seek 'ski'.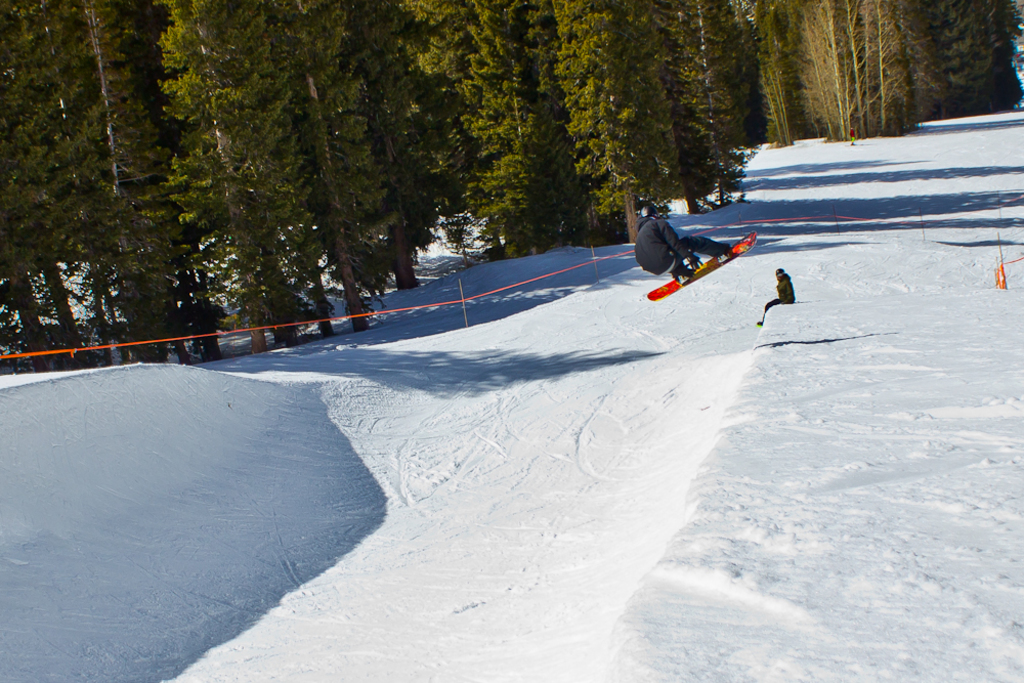
bbox=(645, 220, 769, 308).
